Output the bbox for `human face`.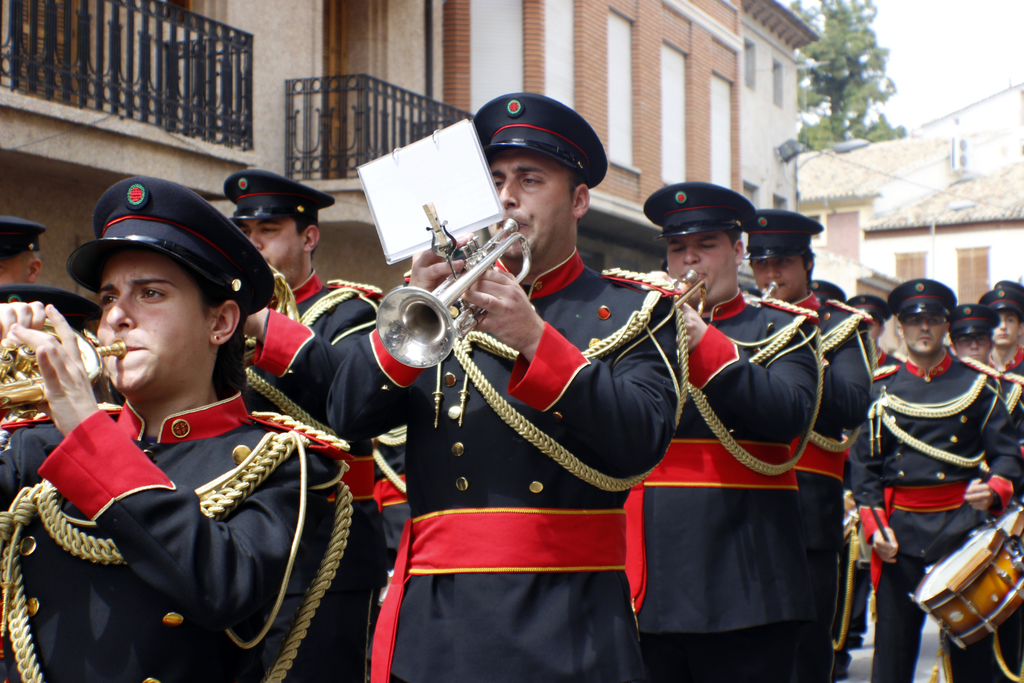
left=0, top=254, right=29, bottom=283.
